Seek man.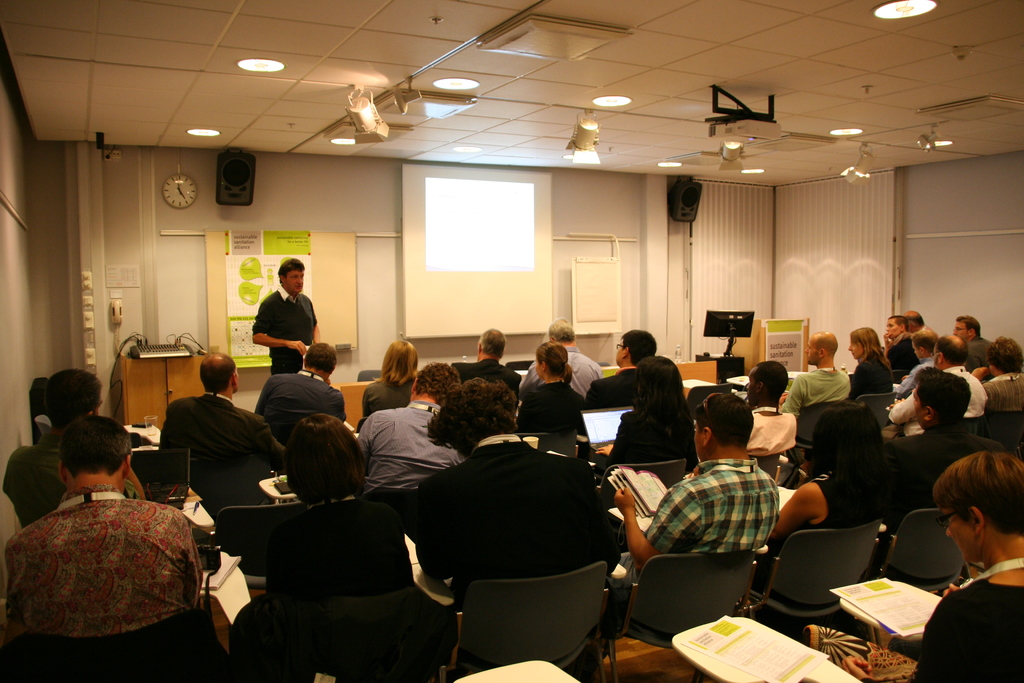
bbox=(157, 357, 289, 472).
